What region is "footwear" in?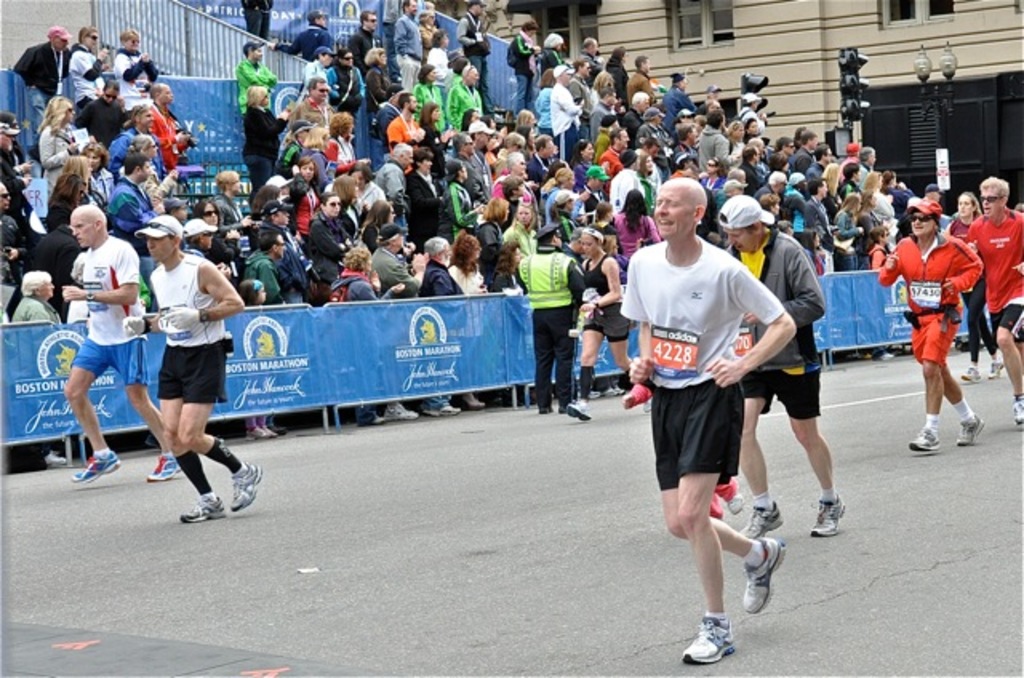
[227,459,261,515].
